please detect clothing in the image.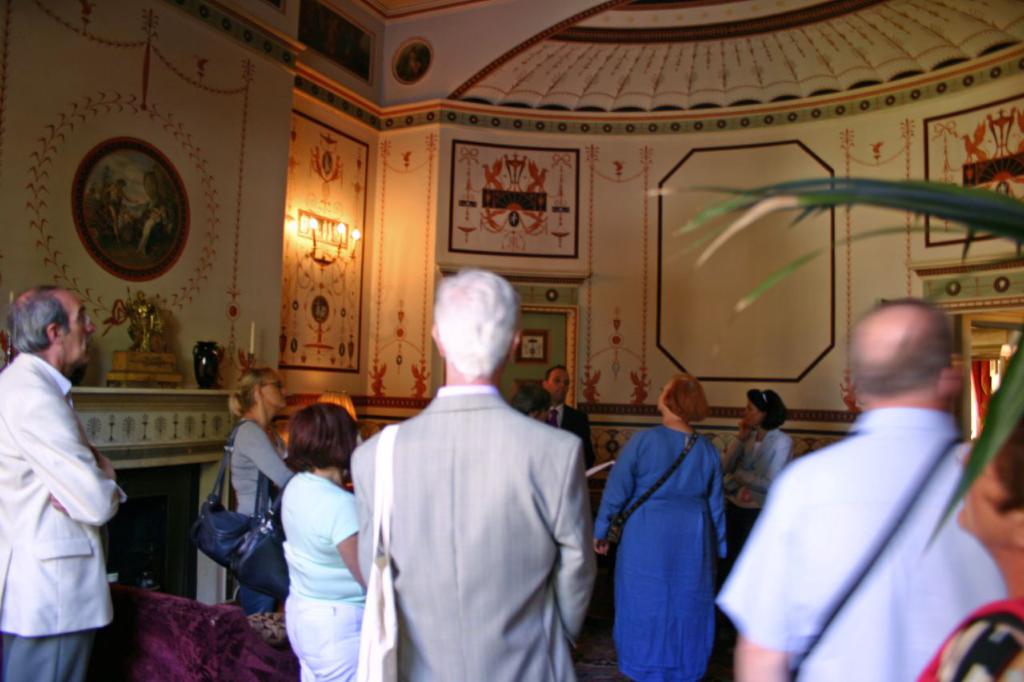
[270, 472, 372, 681].
